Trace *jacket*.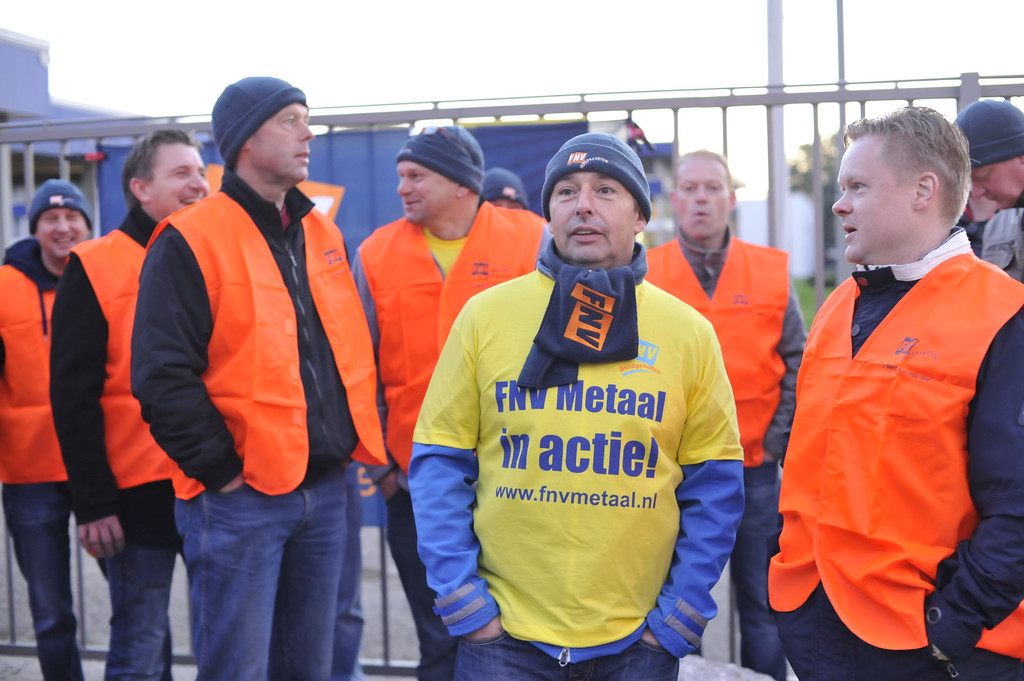
Traced to bbox=[0, 231, 81, 496].
